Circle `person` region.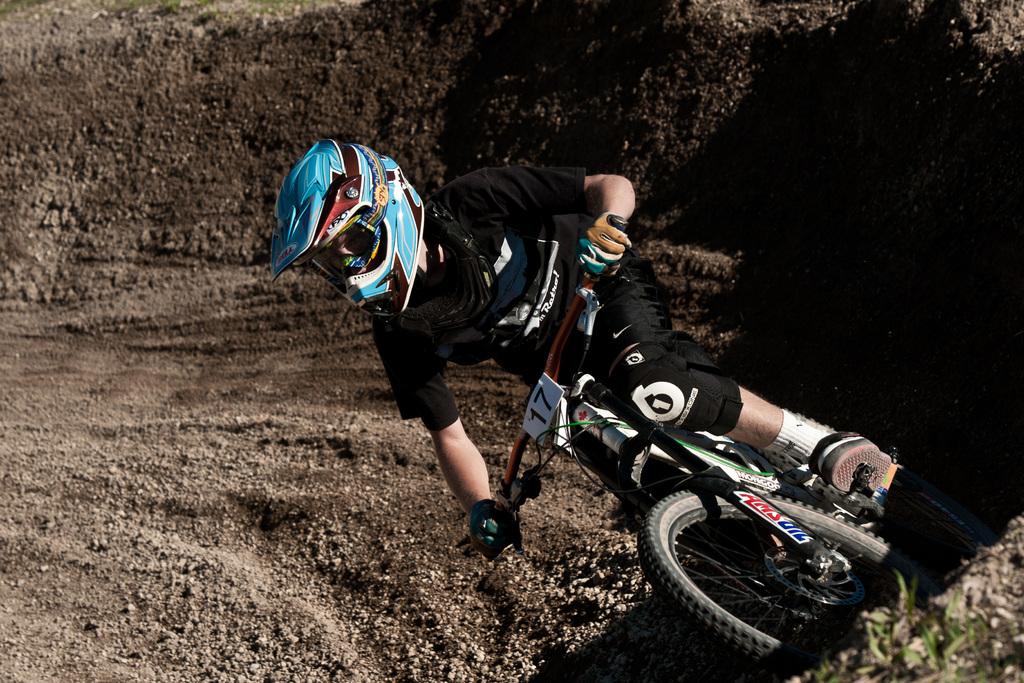
Region: <bbox>268, 134, 894, 564</bbox>.
